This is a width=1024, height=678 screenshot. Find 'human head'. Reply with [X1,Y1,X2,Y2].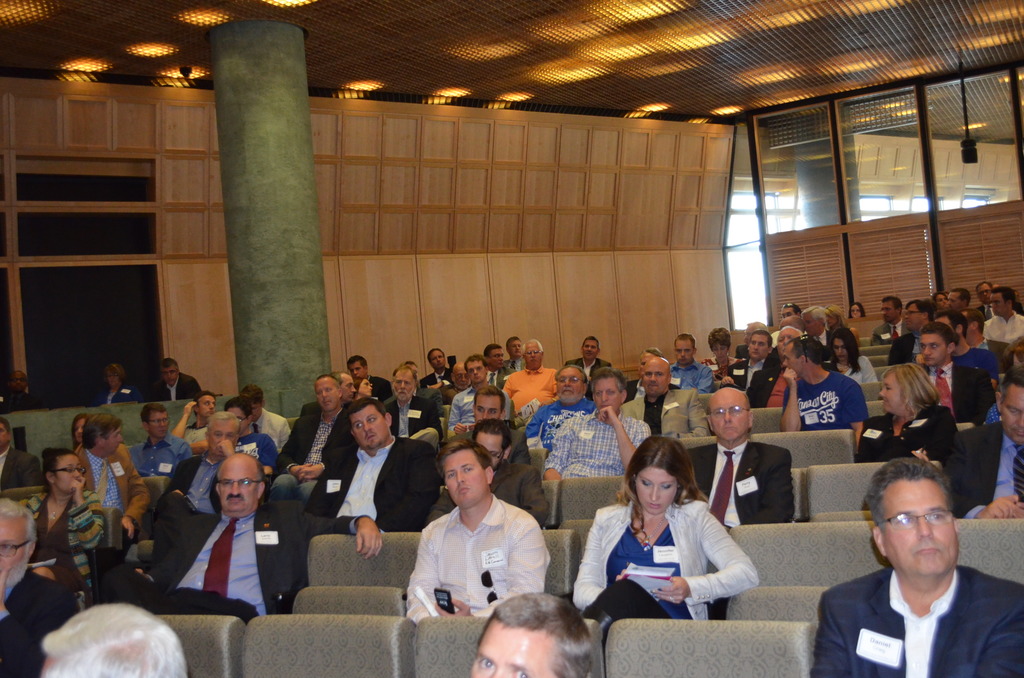
[467,357,485,387].
